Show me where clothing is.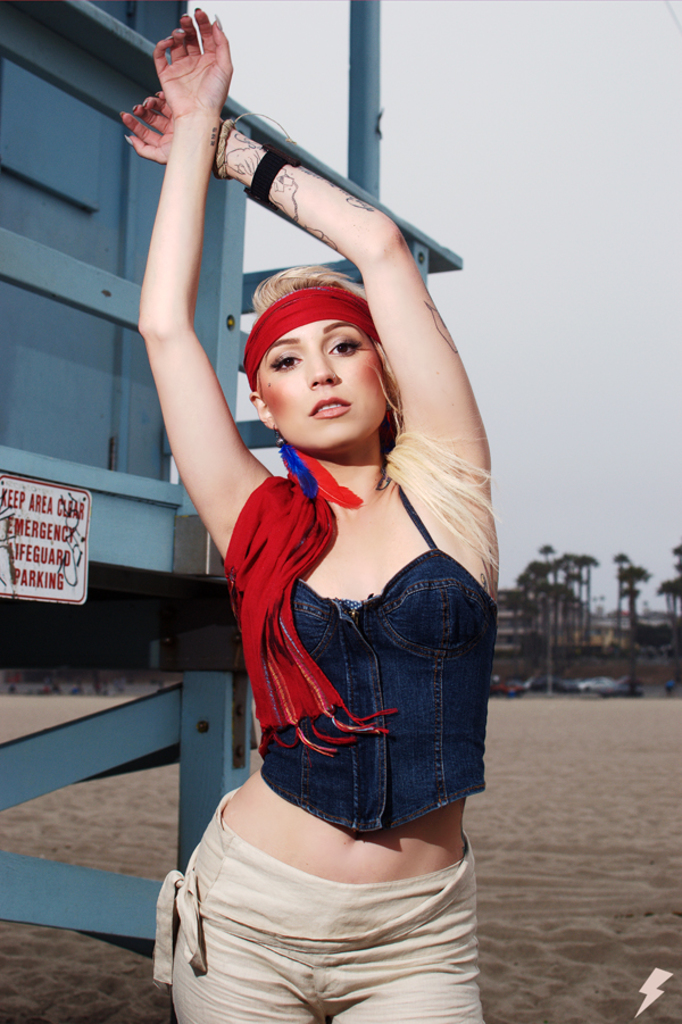
clothing is at <region>142, 452, 489, 1023</region>.
